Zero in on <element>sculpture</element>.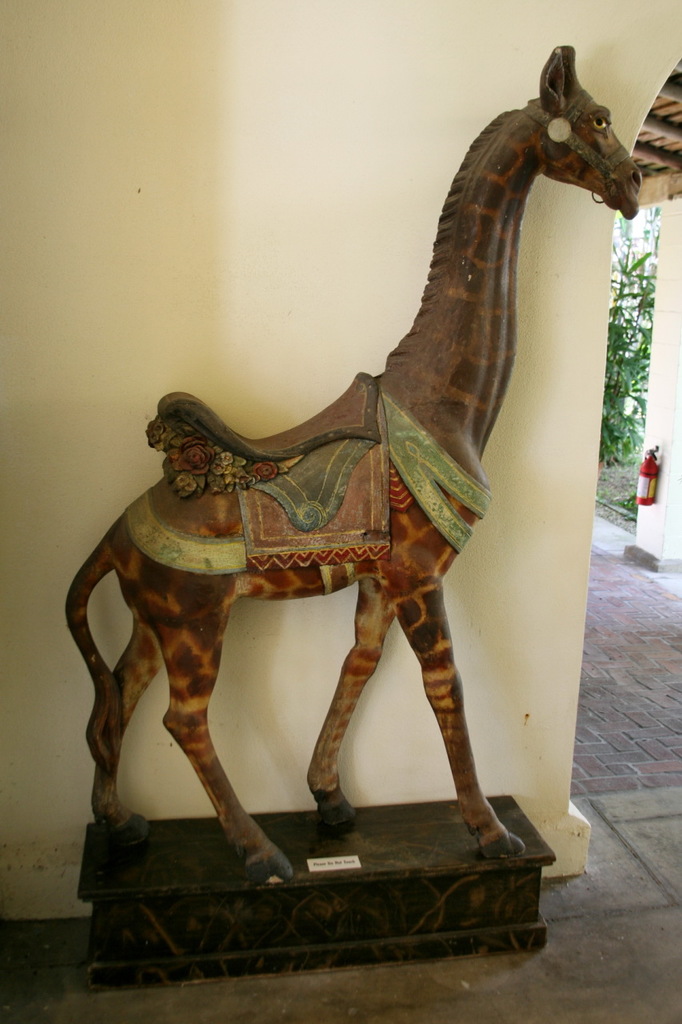
Zeroed in: <box>67,17,624,926</box>.
